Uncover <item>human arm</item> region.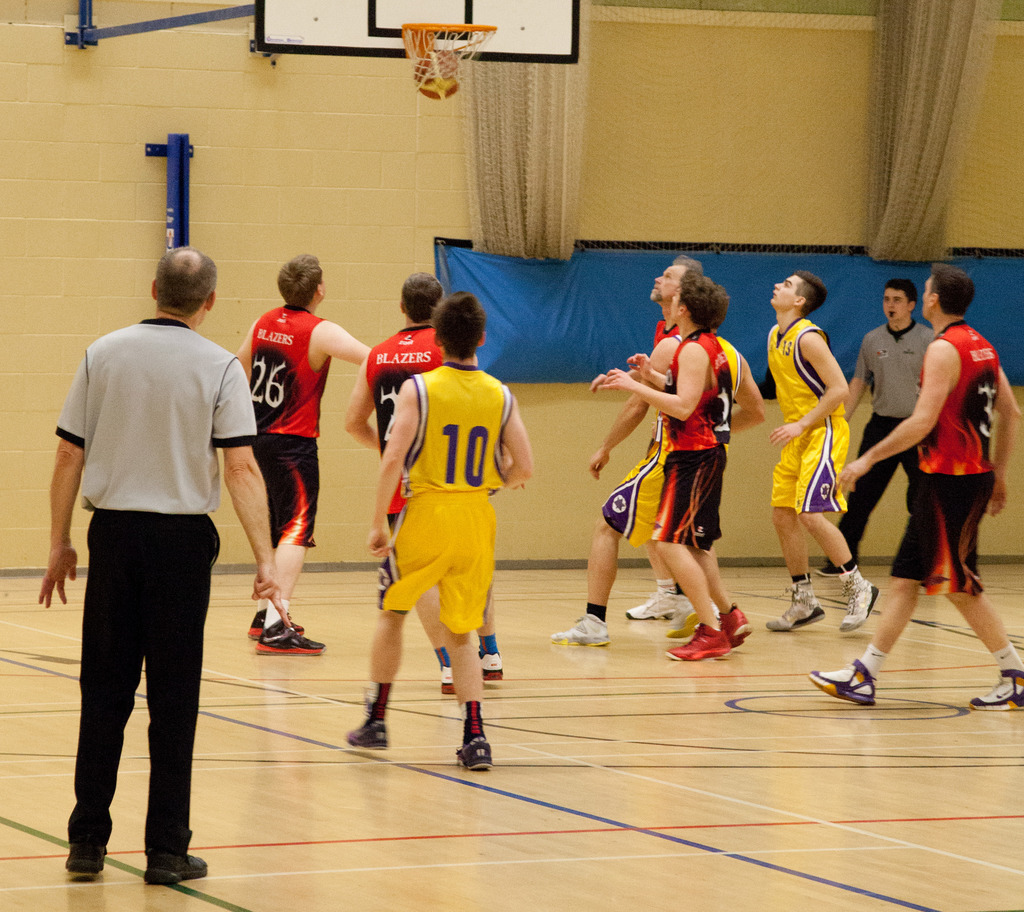
Uncovered: 500, 386, 539, 501.
